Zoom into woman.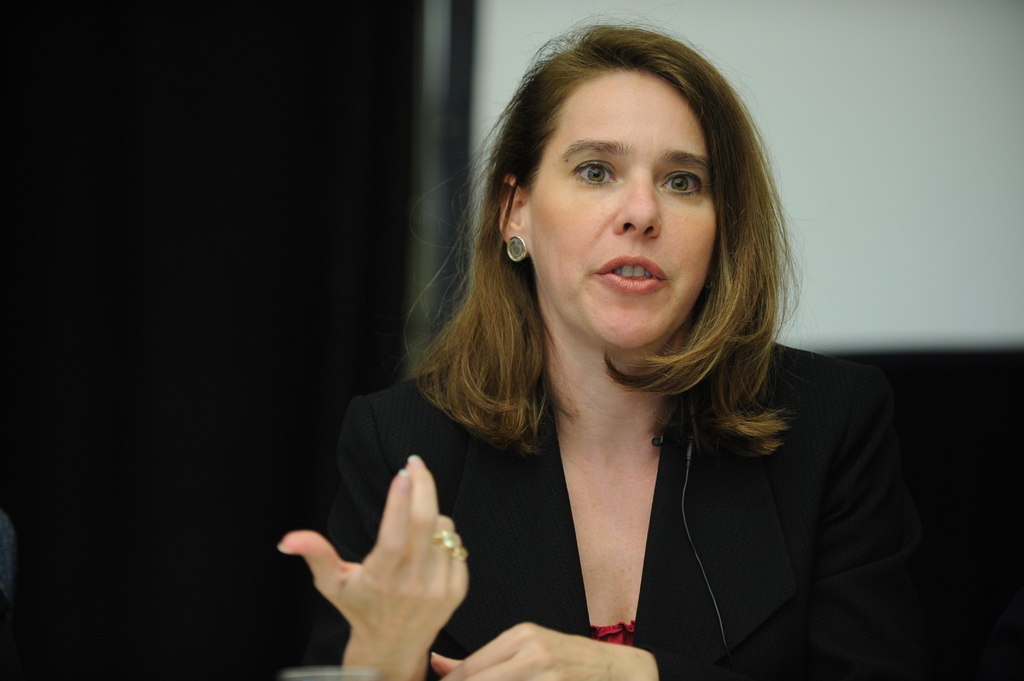
Zoom target: pyautogui.locateOnScreen(289, 31, 916, 677).
